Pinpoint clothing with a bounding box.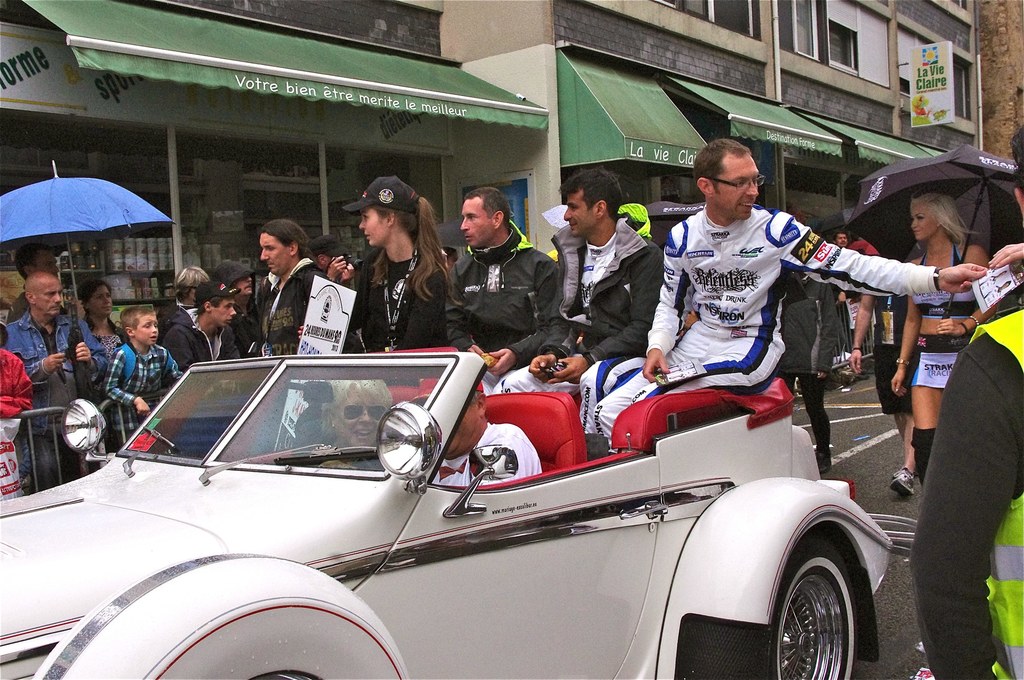
<box>575,204,941,449</box>.
